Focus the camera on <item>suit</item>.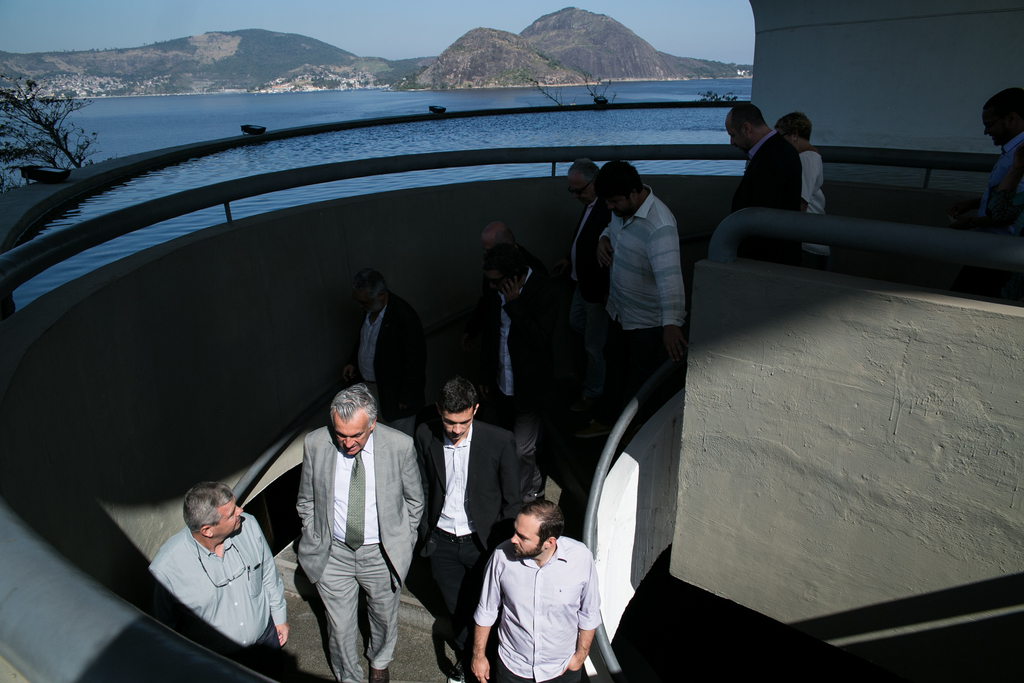
Focus region: locate(414, 371, 521, 632).
